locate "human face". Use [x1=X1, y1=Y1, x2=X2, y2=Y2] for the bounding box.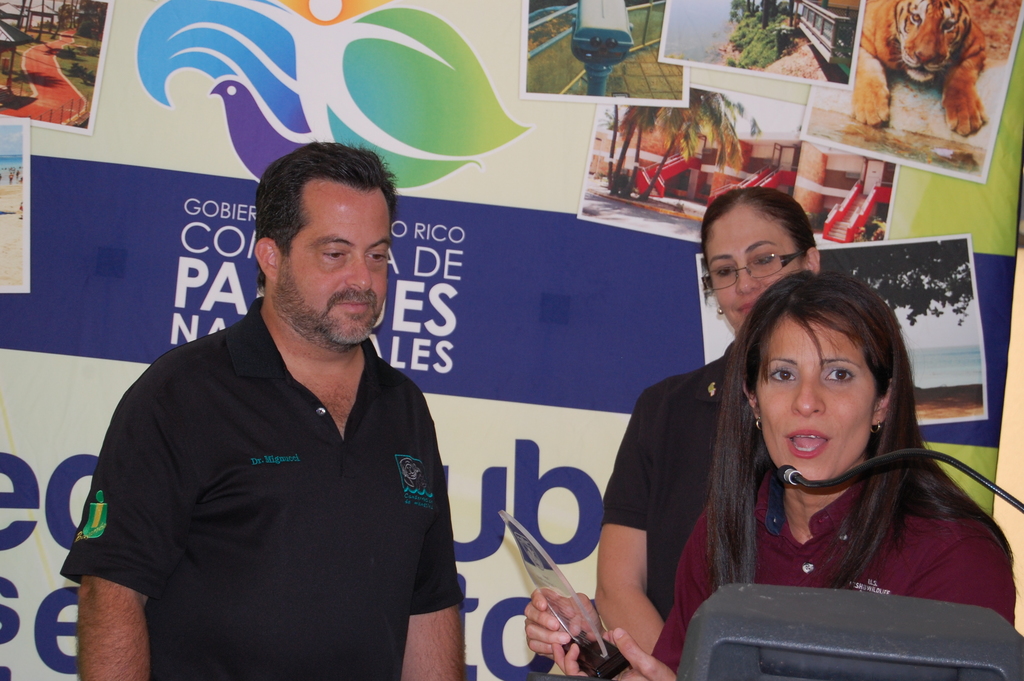
[x1=272, y1=172, x2=403, y2=350].
